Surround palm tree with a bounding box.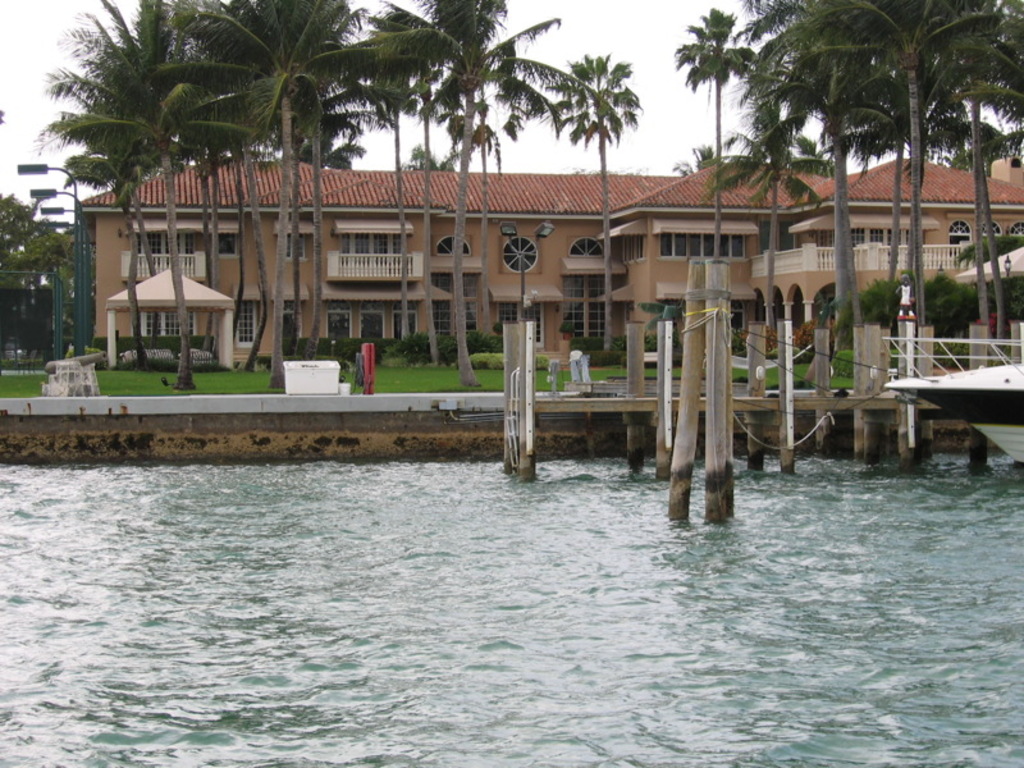
BBox(554, 65, 713, 325).
